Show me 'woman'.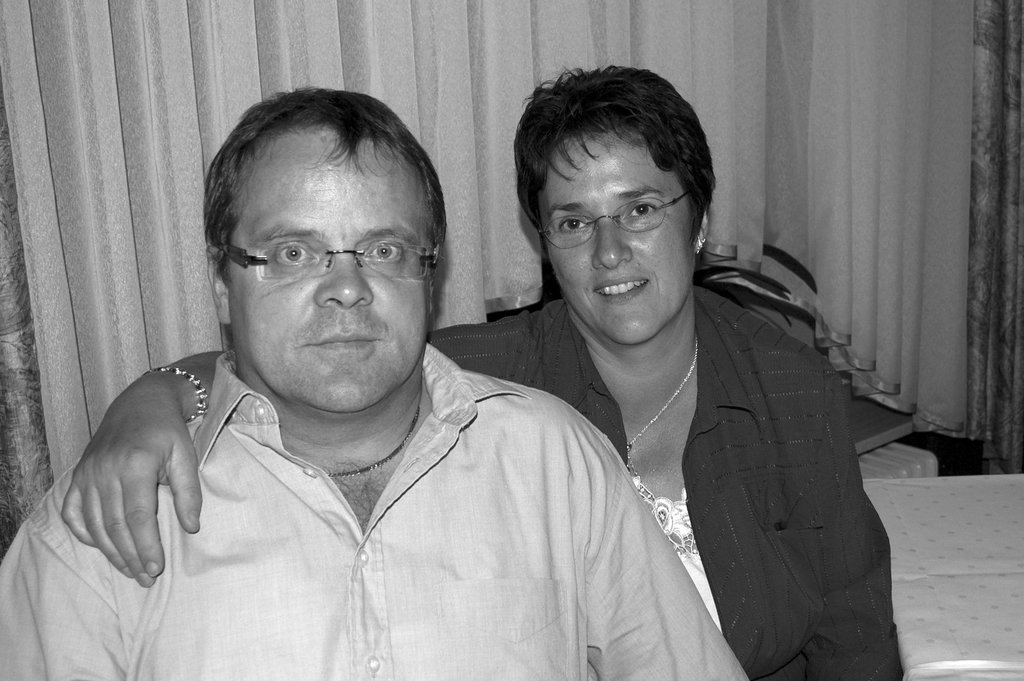
'woman' is here: <bbox>253, 86, 833, 674</bbox>.
